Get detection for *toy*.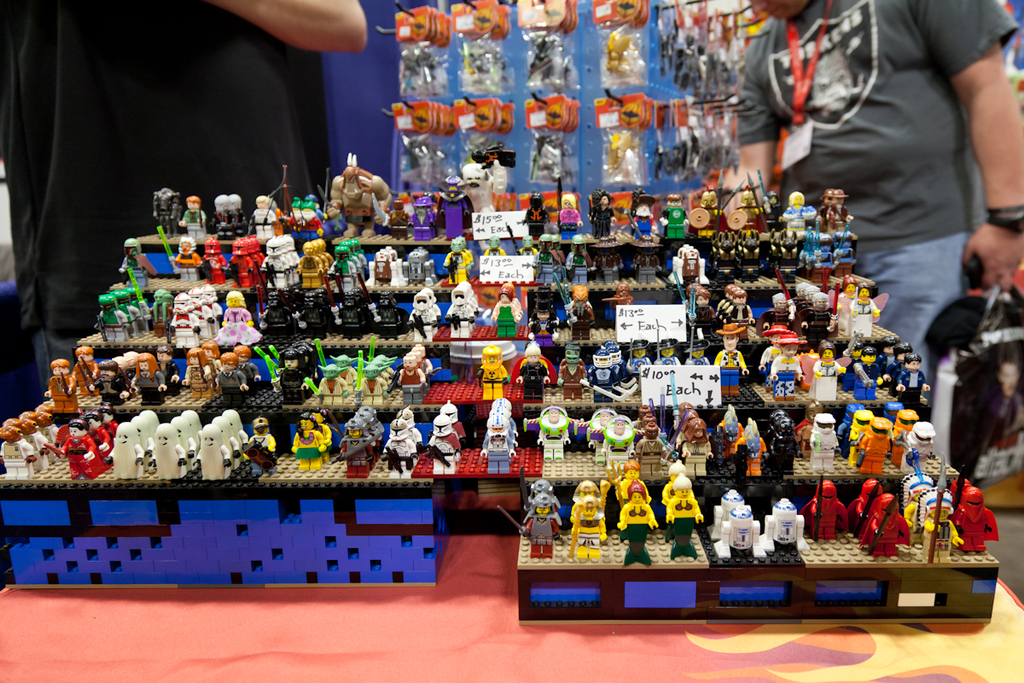
Detection: 800, 283, 820, 317.
